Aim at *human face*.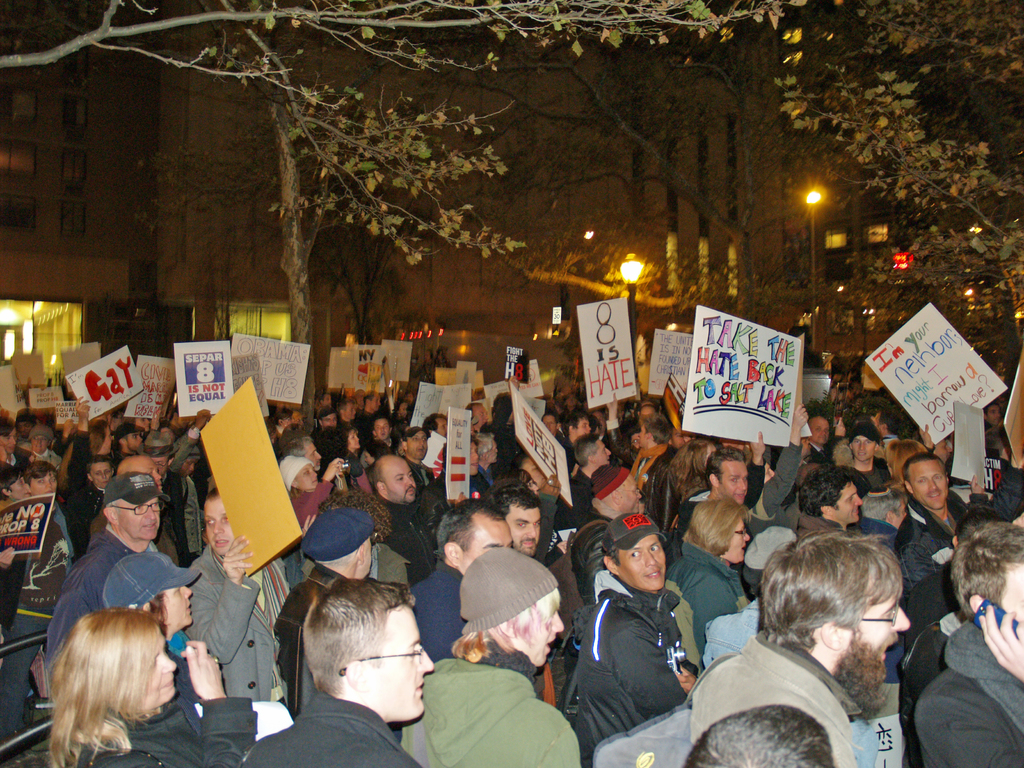
Aimed at box=[359, 611, 436, 723].
